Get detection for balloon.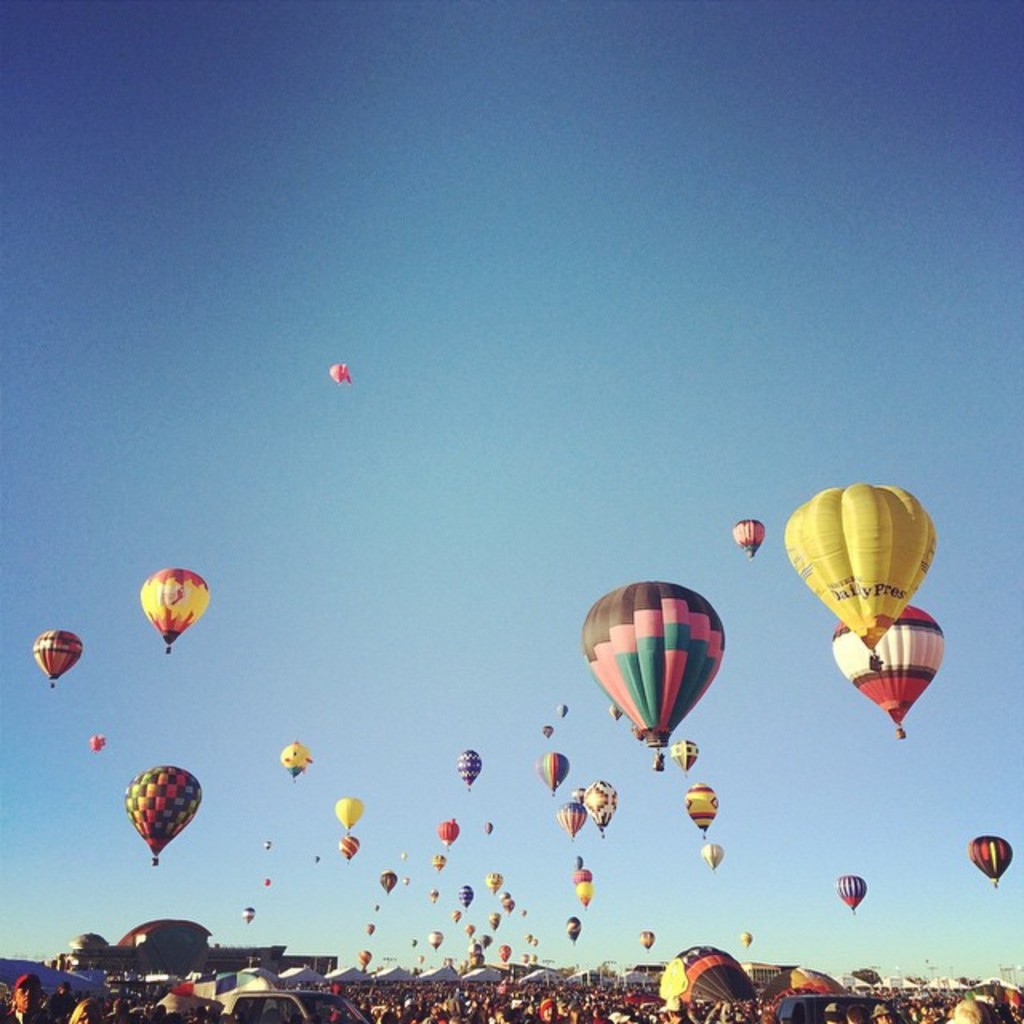
Detection: box=[534, 749, 570, 792].
